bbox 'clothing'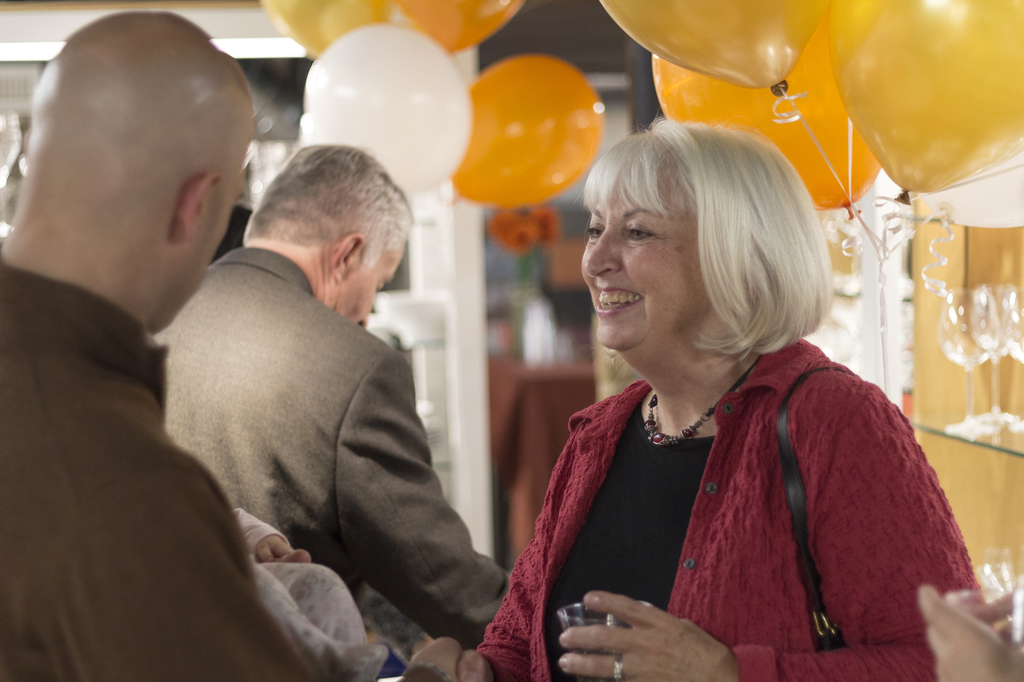
<region>0, 263, 454, 681</region>
